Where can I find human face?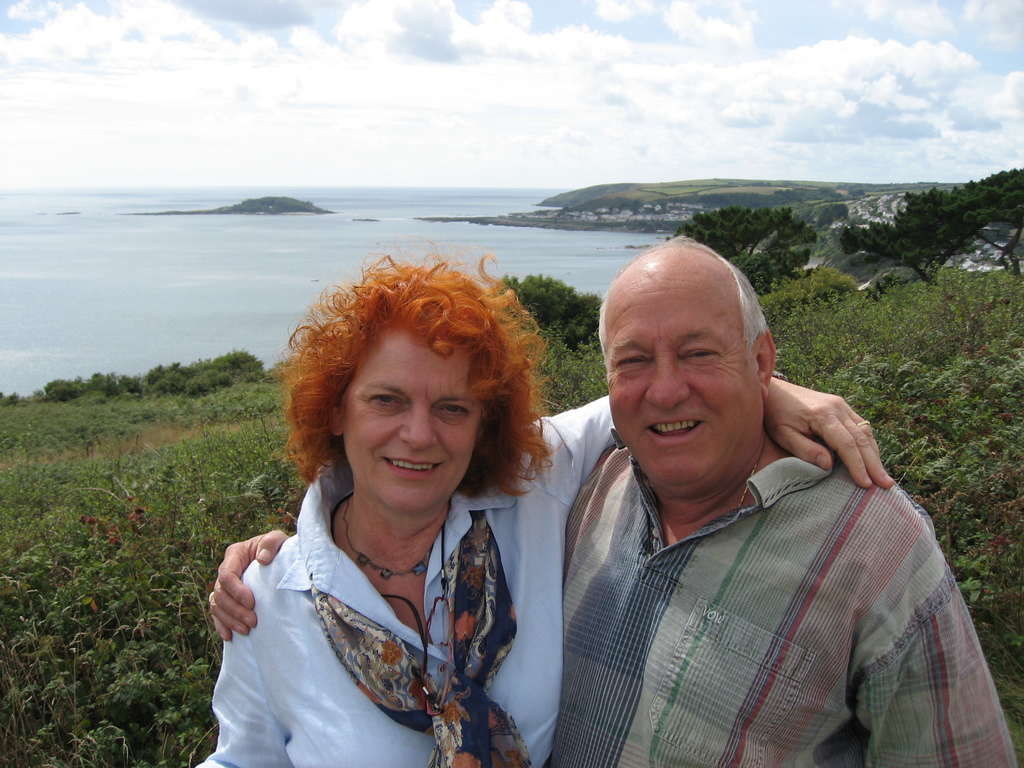
You can find it at x1=341 y1=324 x2=477 y2=512.
